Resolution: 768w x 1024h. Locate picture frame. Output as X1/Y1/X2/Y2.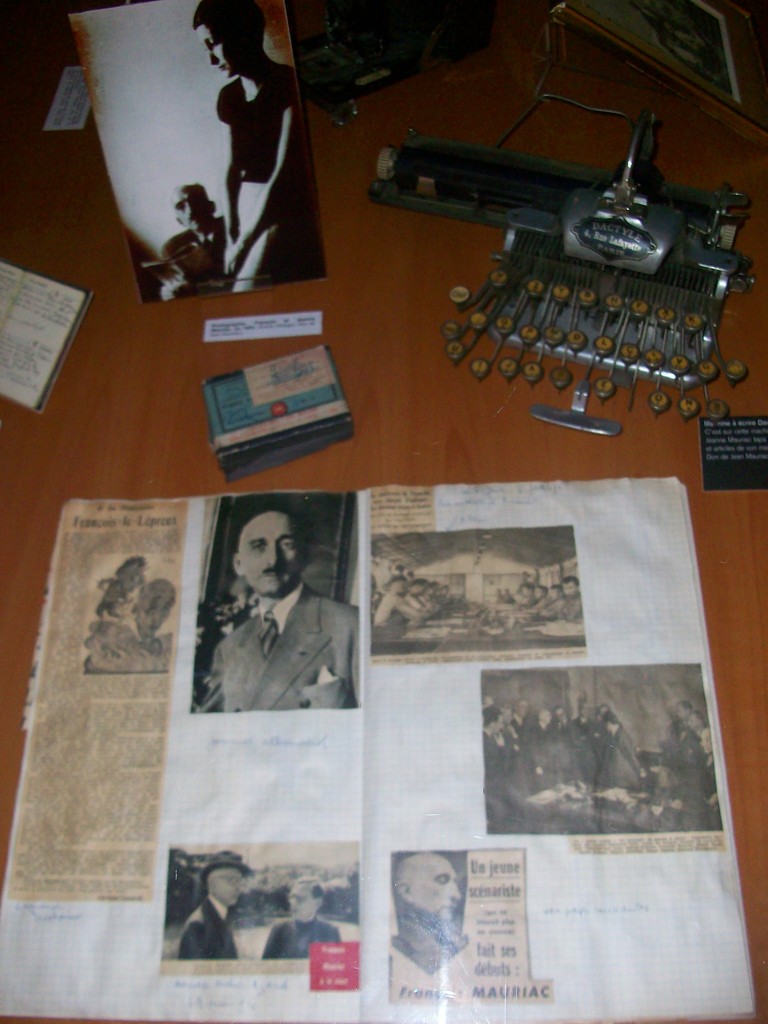
142/429/398/758.
